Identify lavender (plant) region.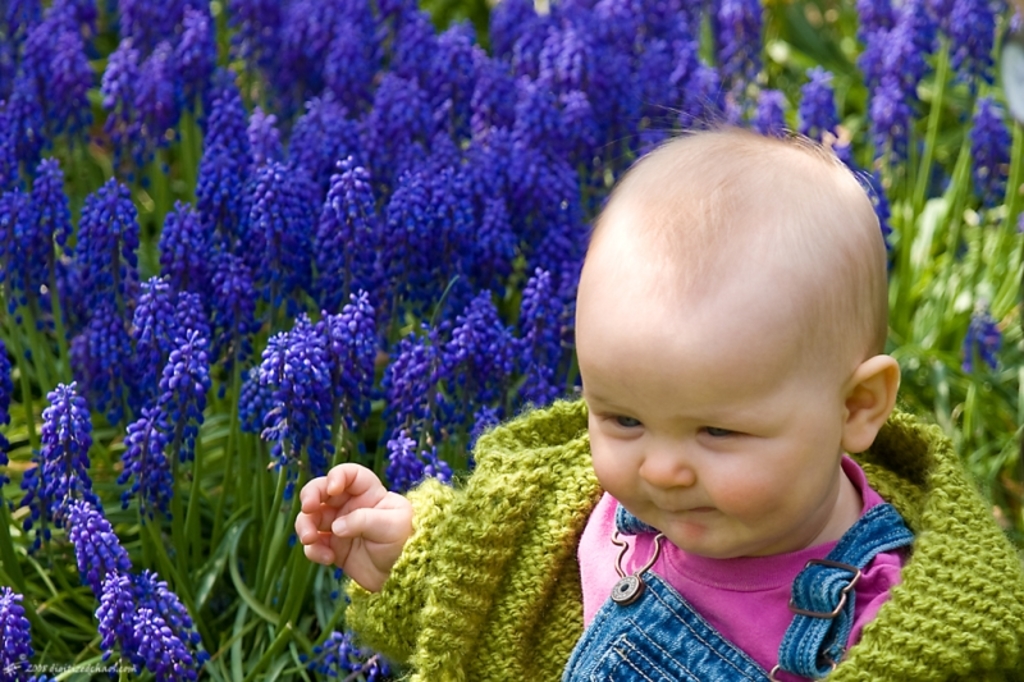
Region: [585, 52, 637, 165].
